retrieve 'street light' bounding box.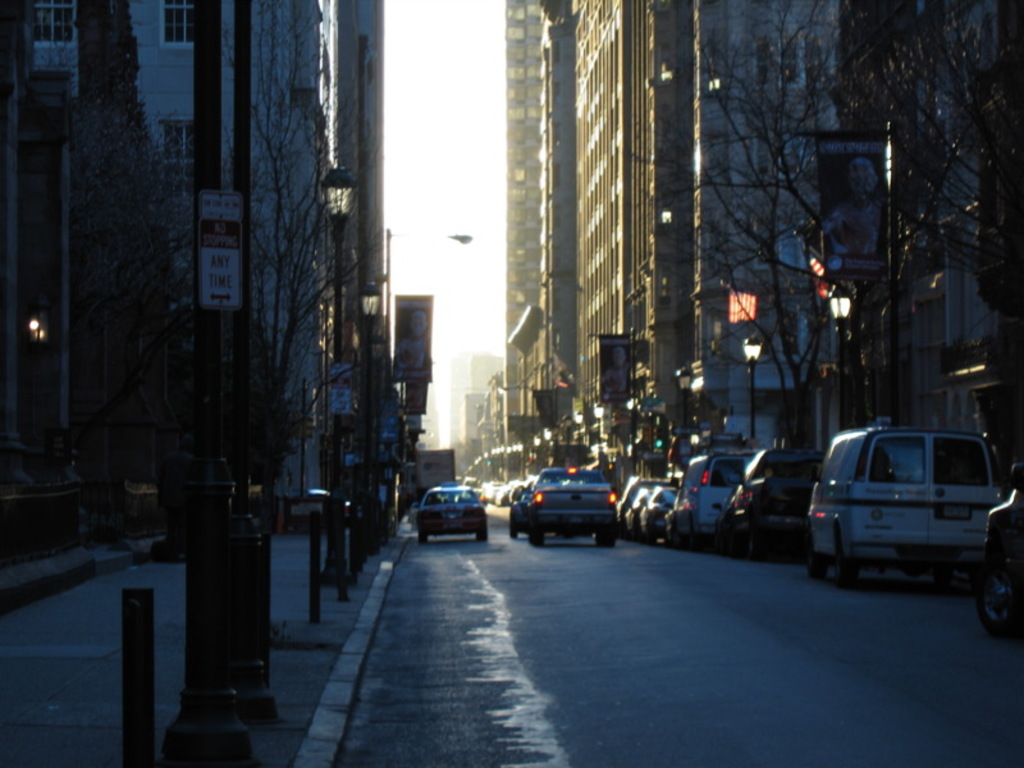
Bounding box: locate(564, 420, 575, 471).
